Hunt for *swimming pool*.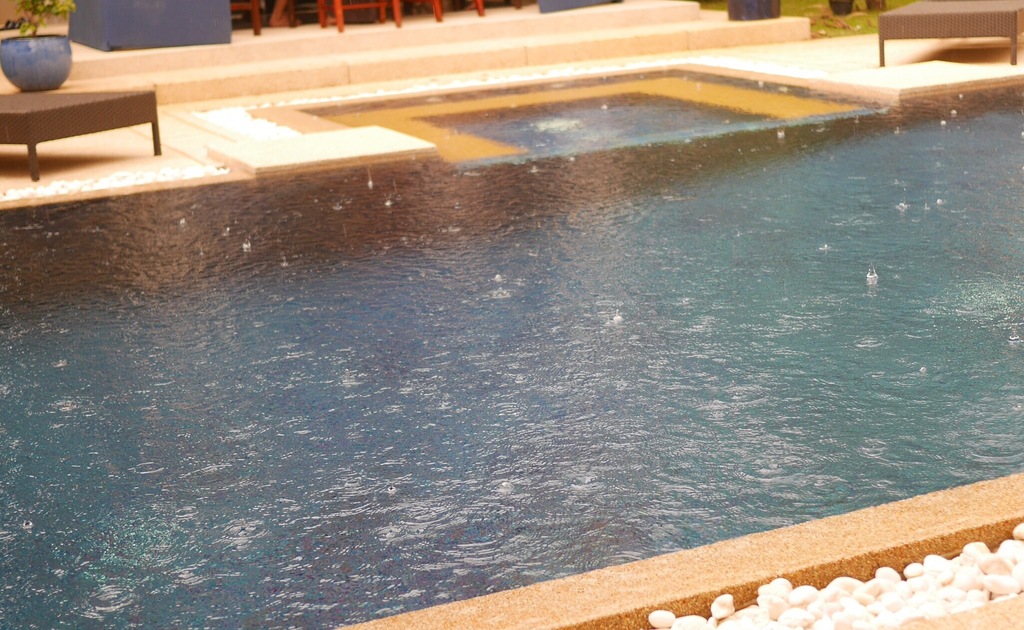
Hunted down at (0, 65, 1023, 629).
